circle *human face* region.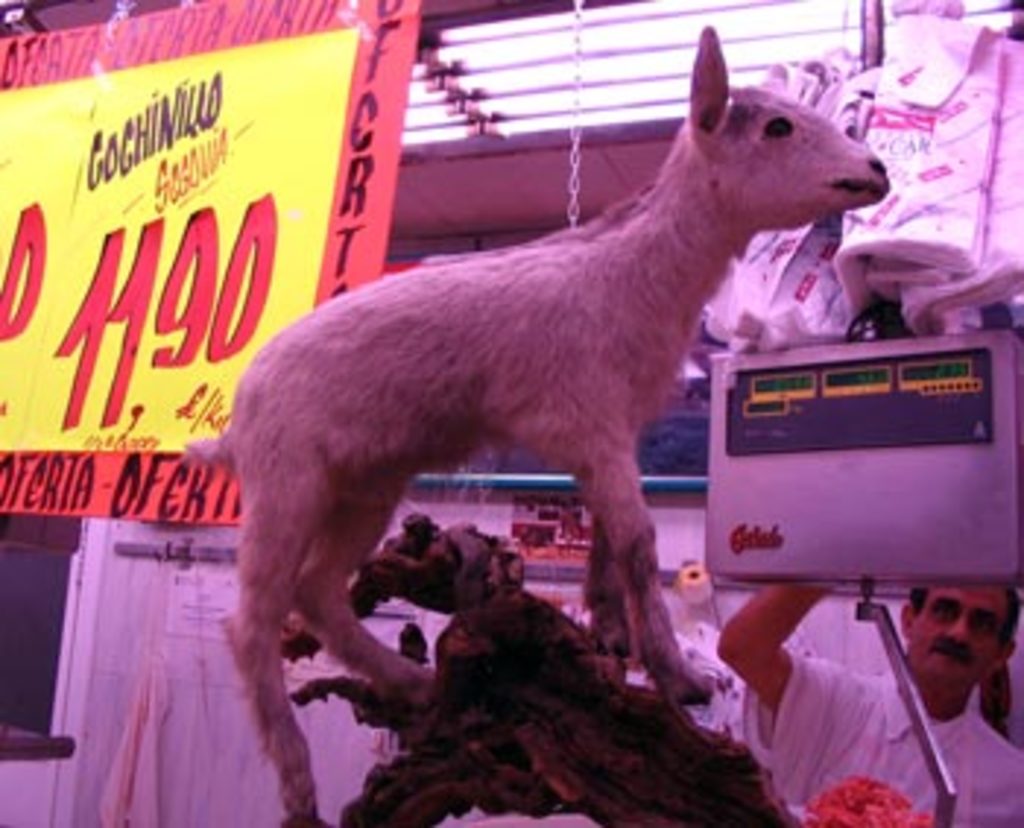
Region: (left=910, top=585, right=1006, bottom=676).
